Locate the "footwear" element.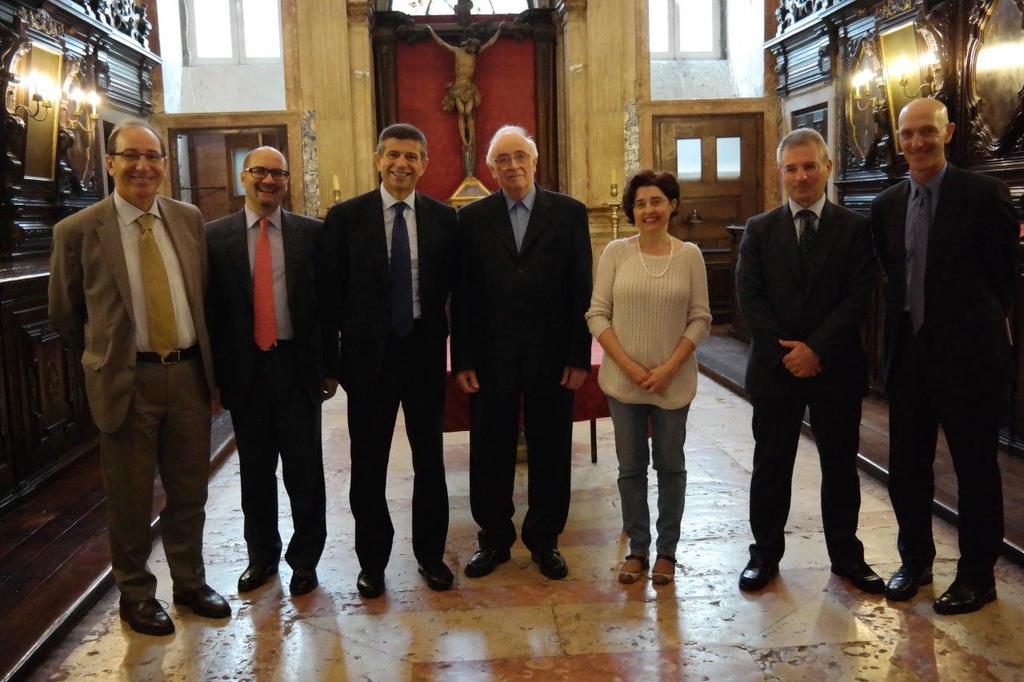
Element bbox: Rect(232, 555, 284, 585).
